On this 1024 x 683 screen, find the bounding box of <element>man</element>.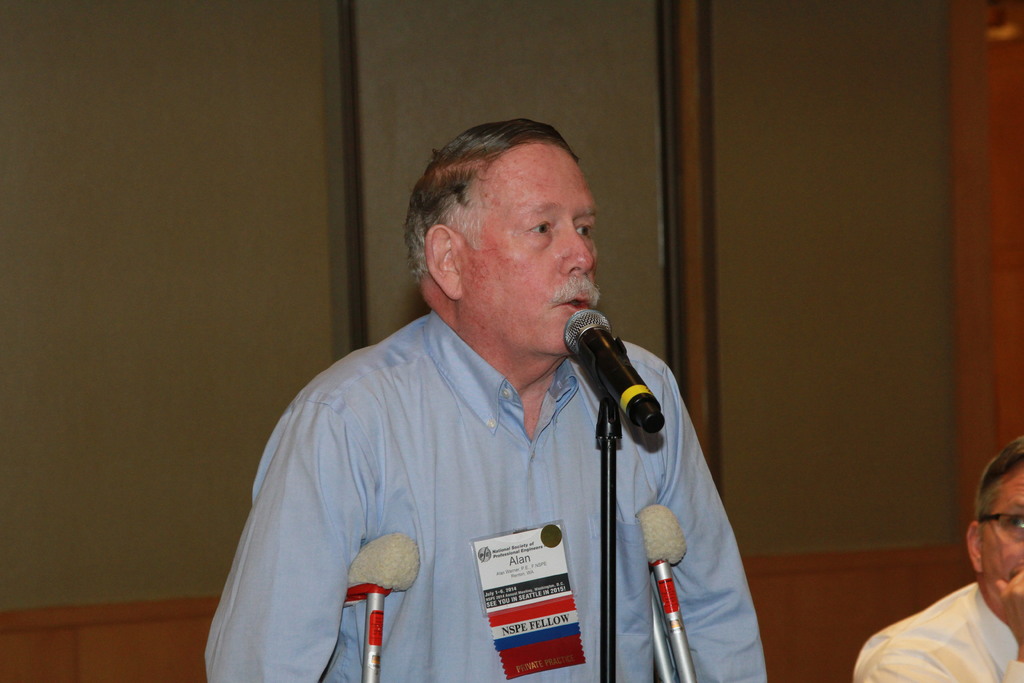
Bounding box: [left=847, top=438, right=1023, bottom=682].
